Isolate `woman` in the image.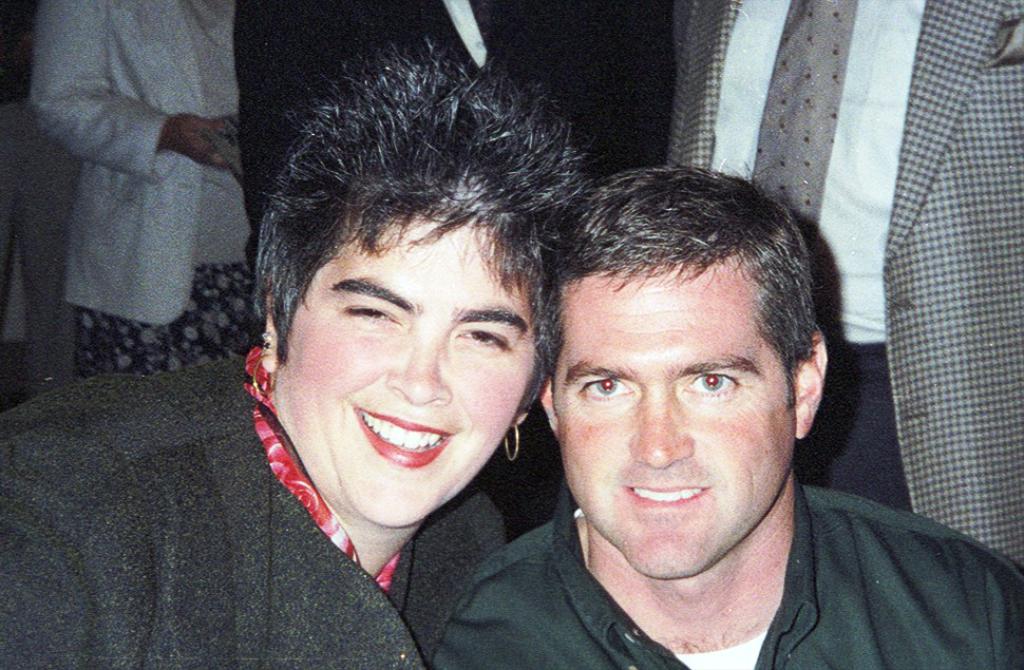
Isolated region: [0,32,607,669].
